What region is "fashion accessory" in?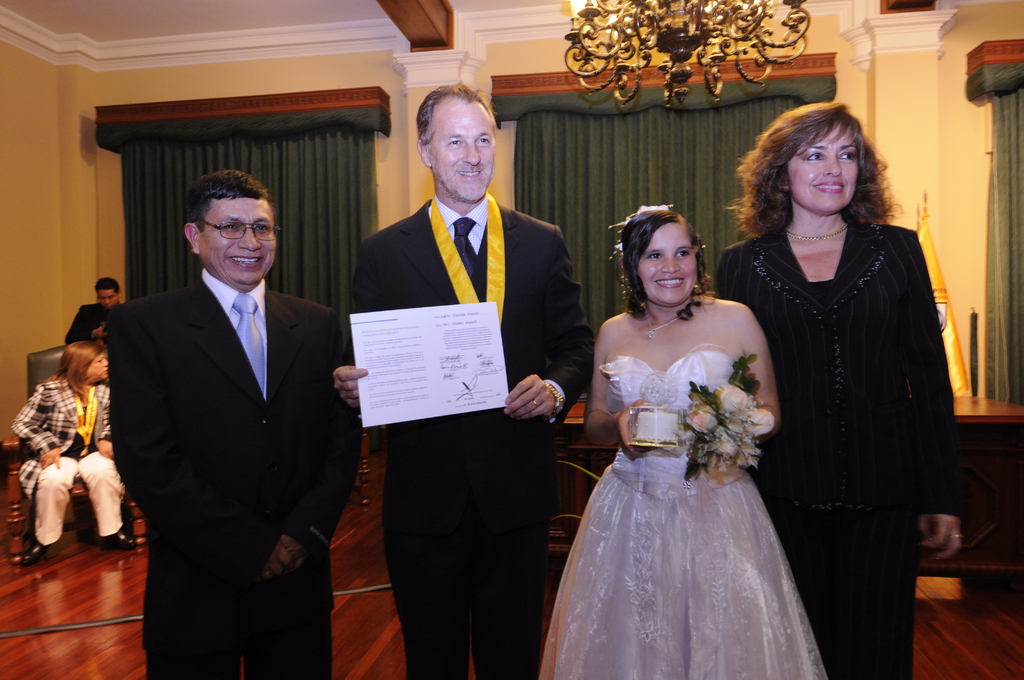
bbox=(188, 207, 282, 241).
